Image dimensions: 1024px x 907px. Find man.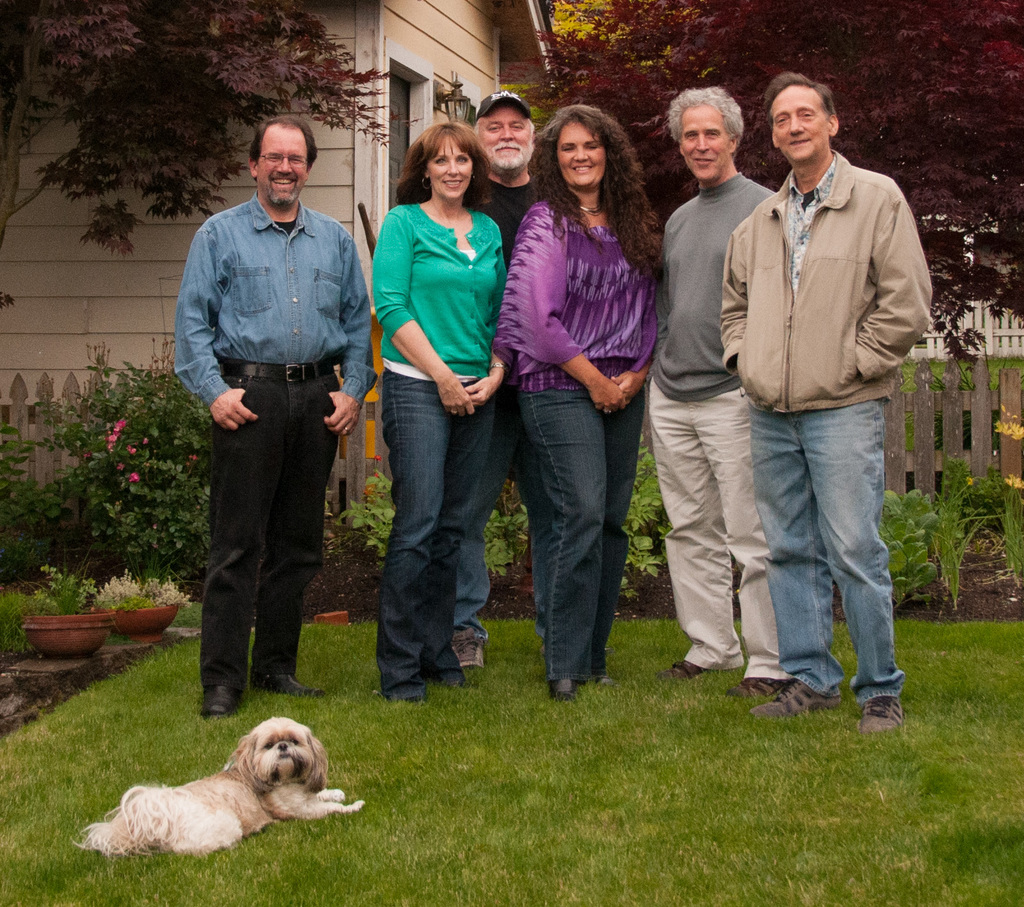
[left=646, top=81, right=799, bottom=705].
